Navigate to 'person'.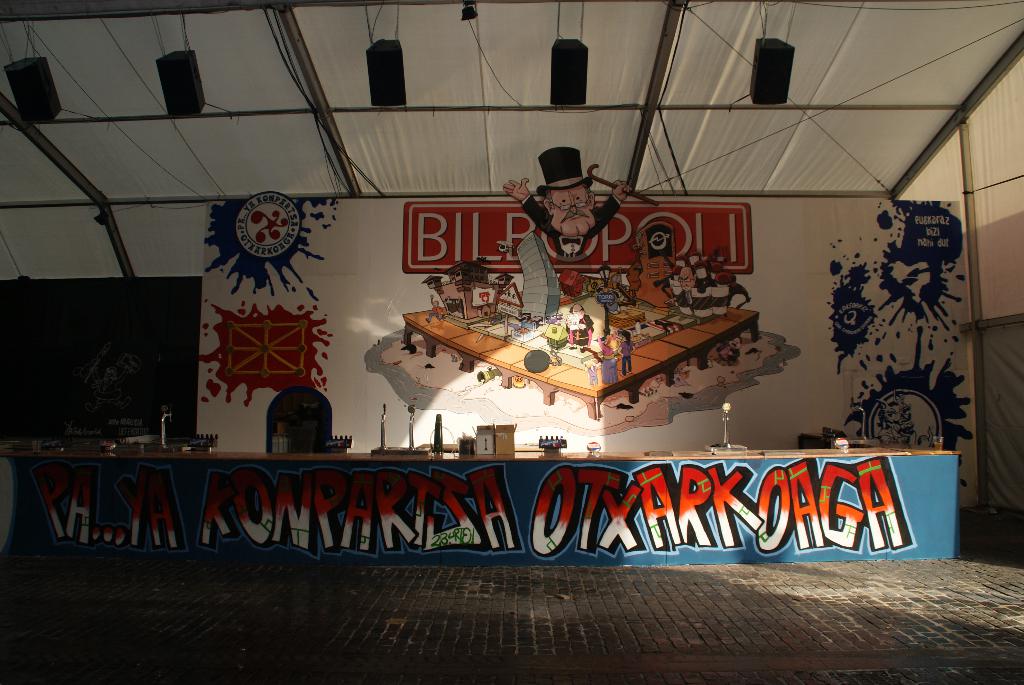
Navigation target: box(502, 139, 639, 264).
